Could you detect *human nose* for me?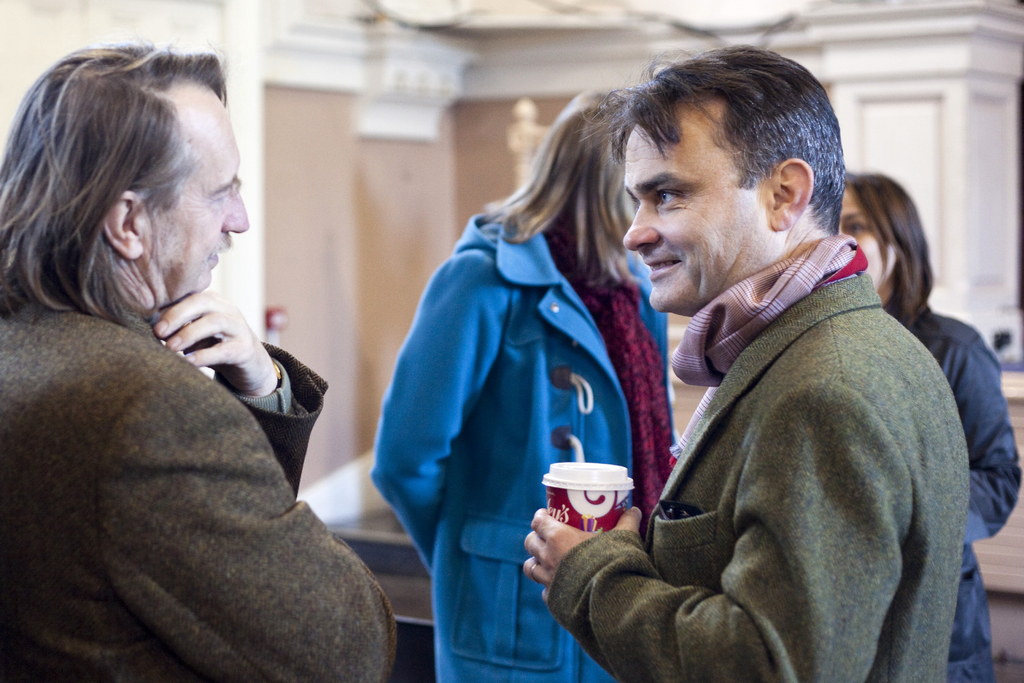
Detection result: <bbox>223, 186, 248, 236</bbox>.
